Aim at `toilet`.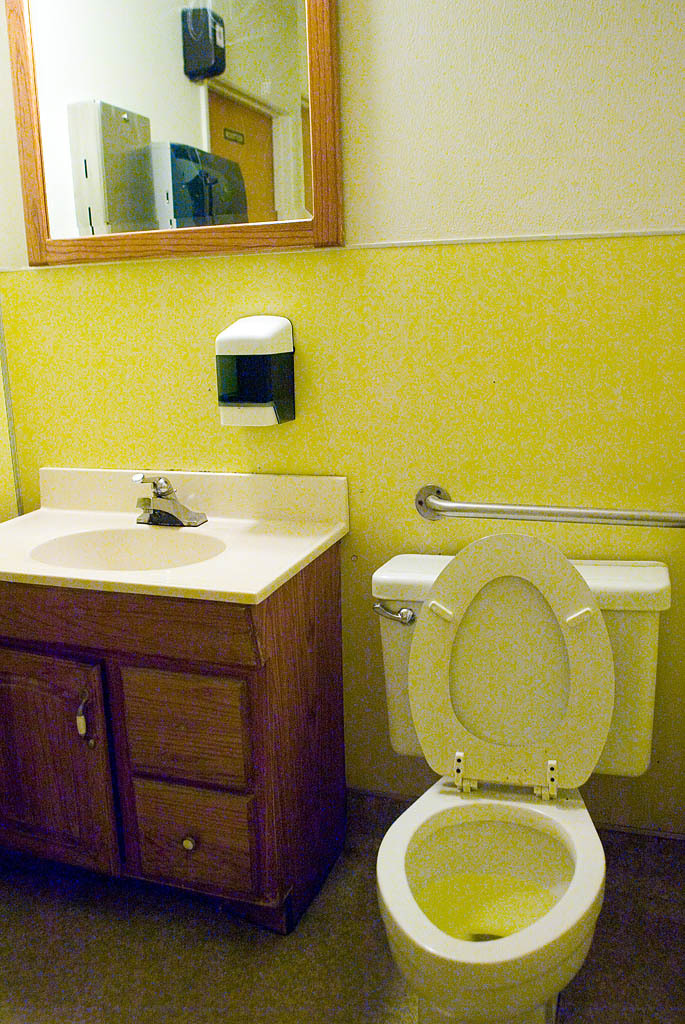
Aimed at l=367, t=524, r=640, b=992.
